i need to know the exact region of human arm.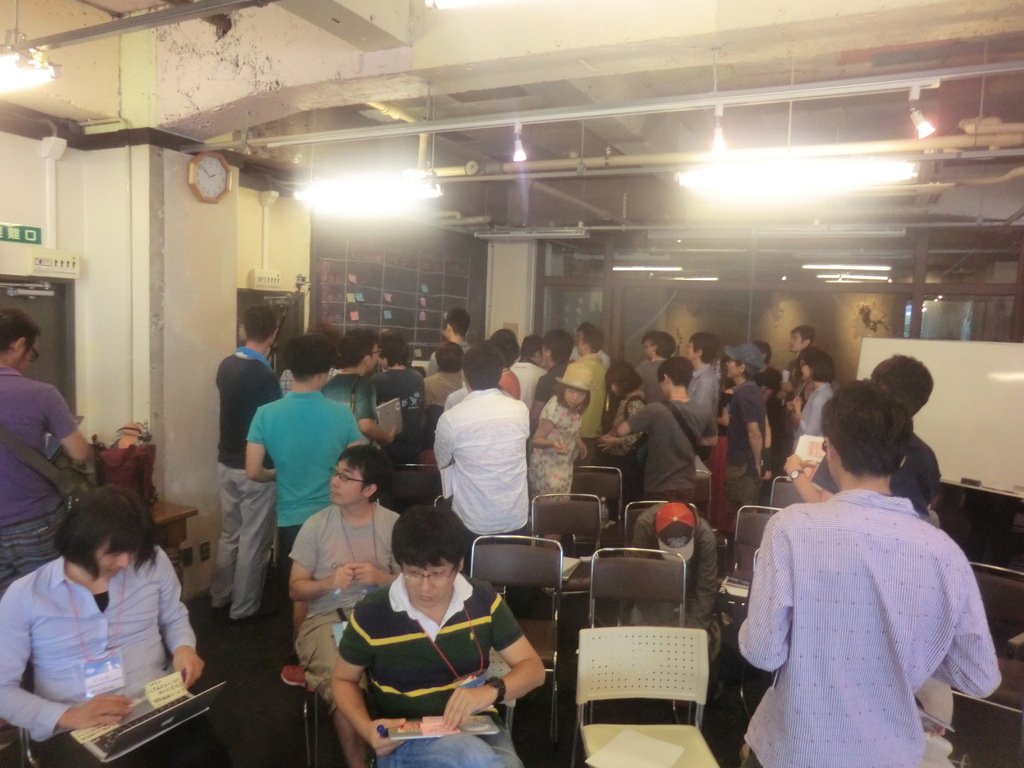
Region: x1=793 y1=394 x2=826 y2=435.
